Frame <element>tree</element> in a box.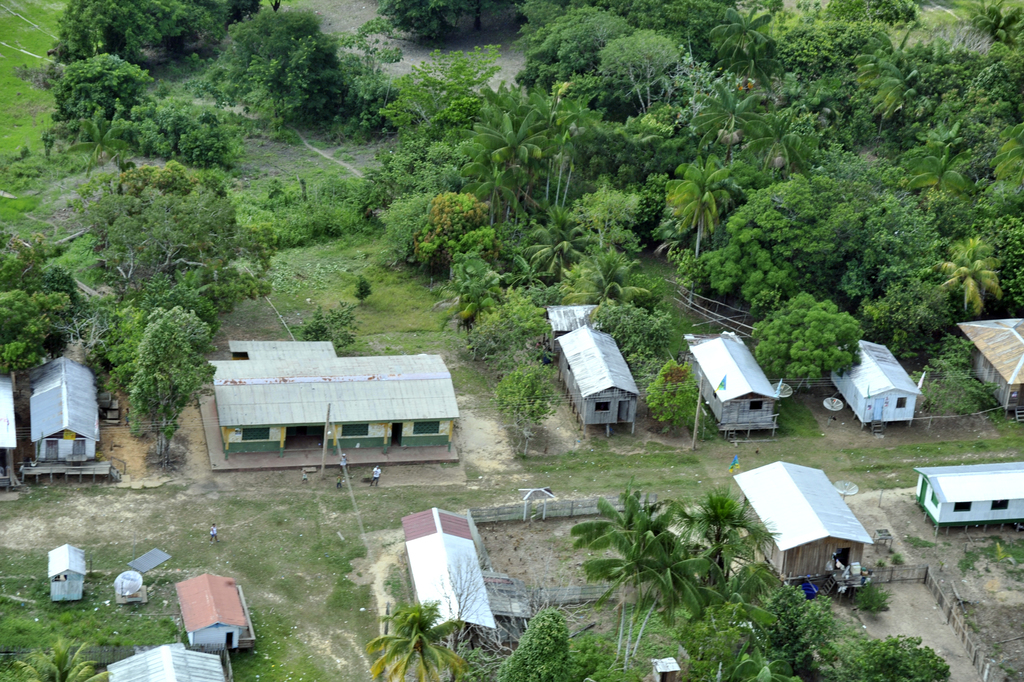
left=130, top=308, right=221, bottom=440.
